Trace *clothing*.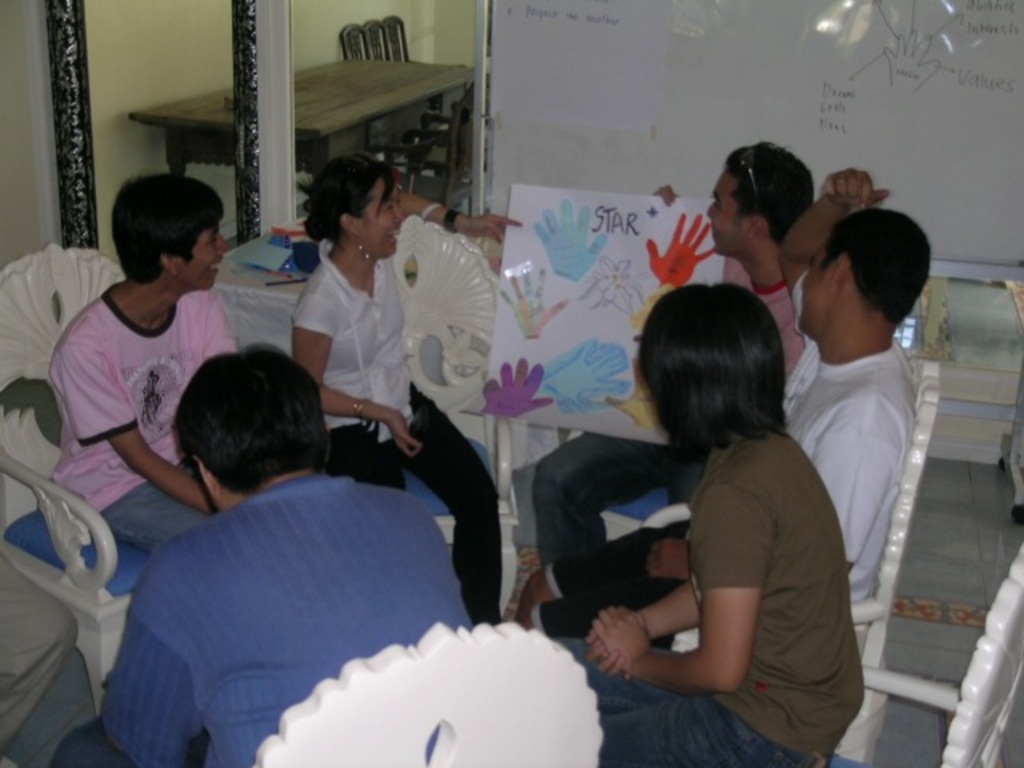
Traced to box(51, 283, 240, 554).
